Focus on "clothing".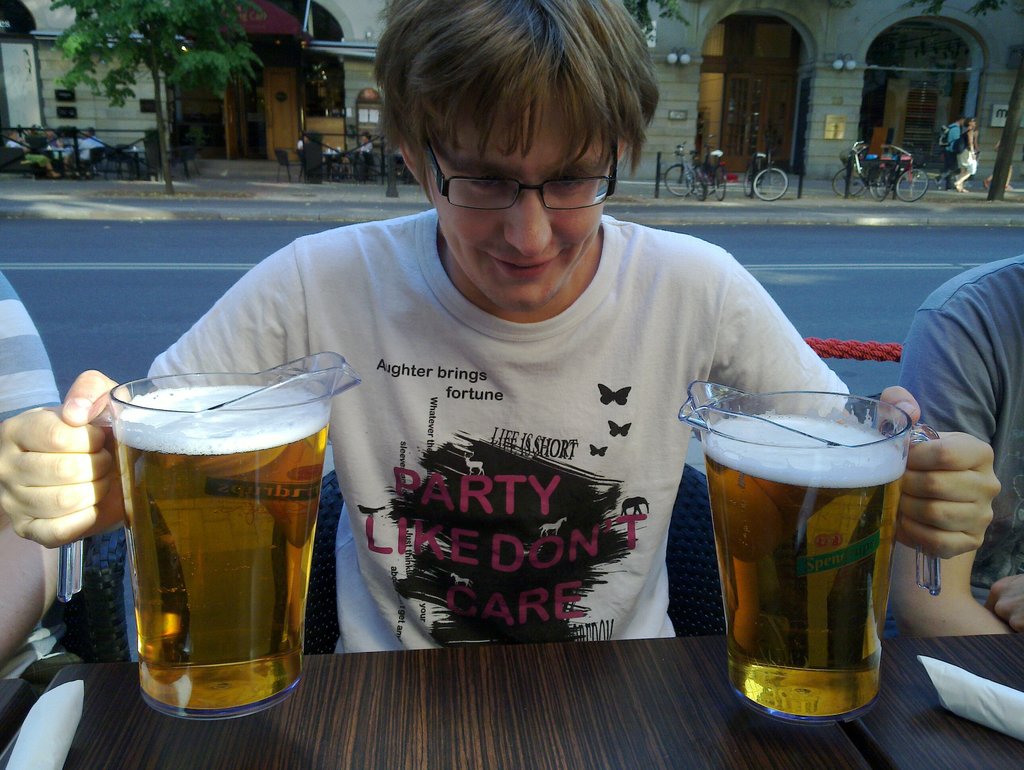
Focused at bbox(199, 131, 806, 715).
